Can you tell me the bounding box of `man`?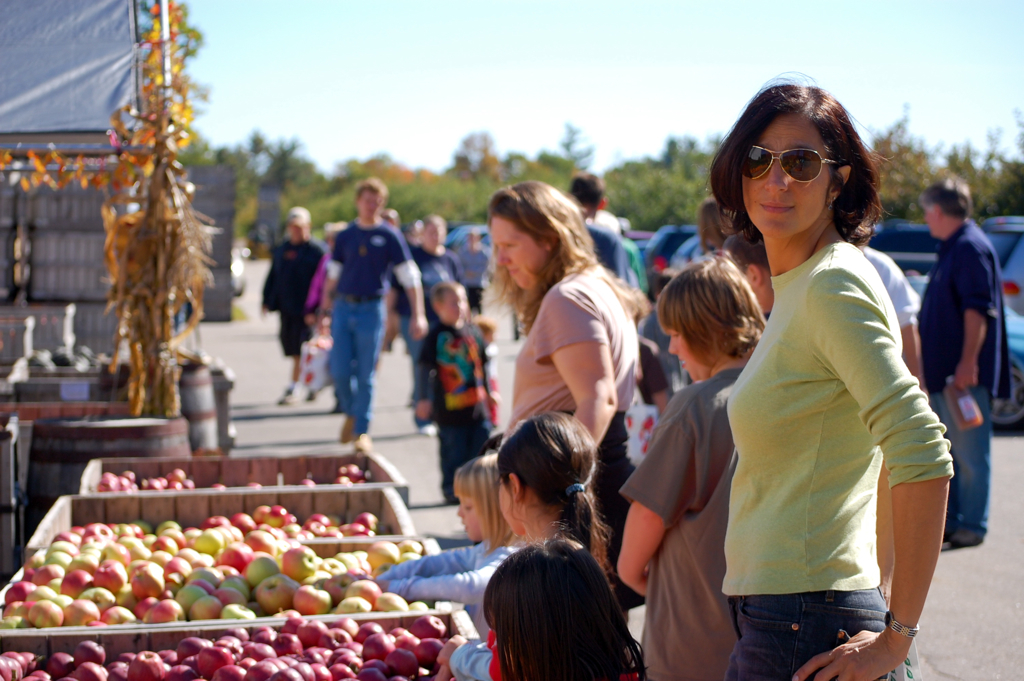
box(913, 168, 1016, 551).
